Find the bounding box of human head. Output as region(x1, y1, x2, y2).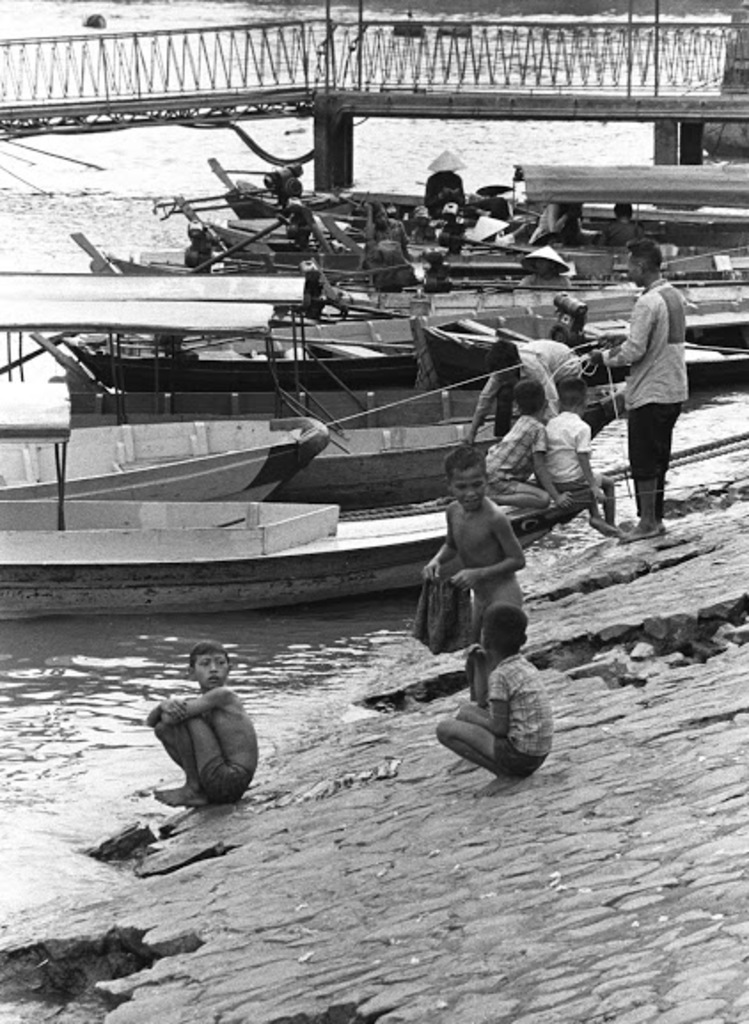
region(483, 341, 525, 380).
